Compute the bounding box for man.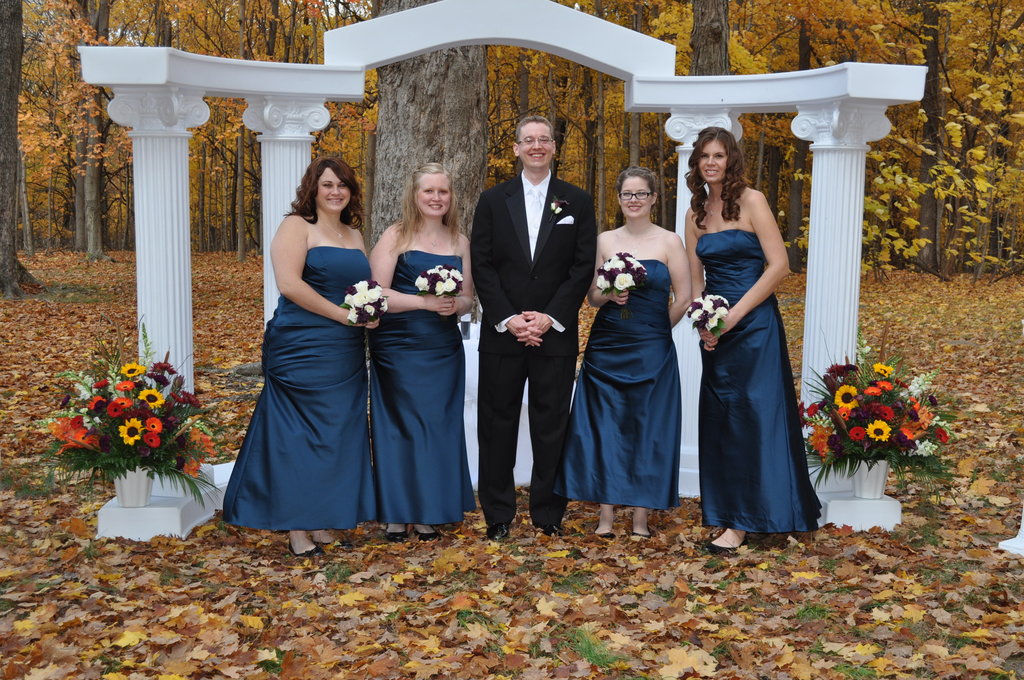
locate(467, 101, 599, 542).
